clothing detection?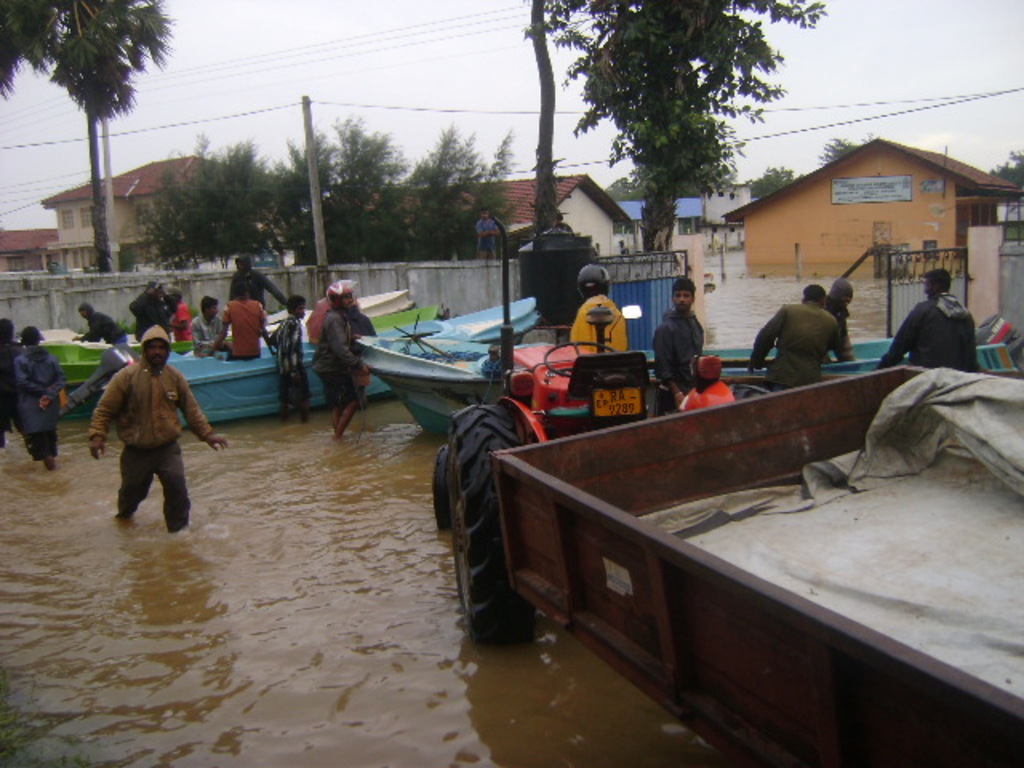
box(646, 301, 704, 421)
